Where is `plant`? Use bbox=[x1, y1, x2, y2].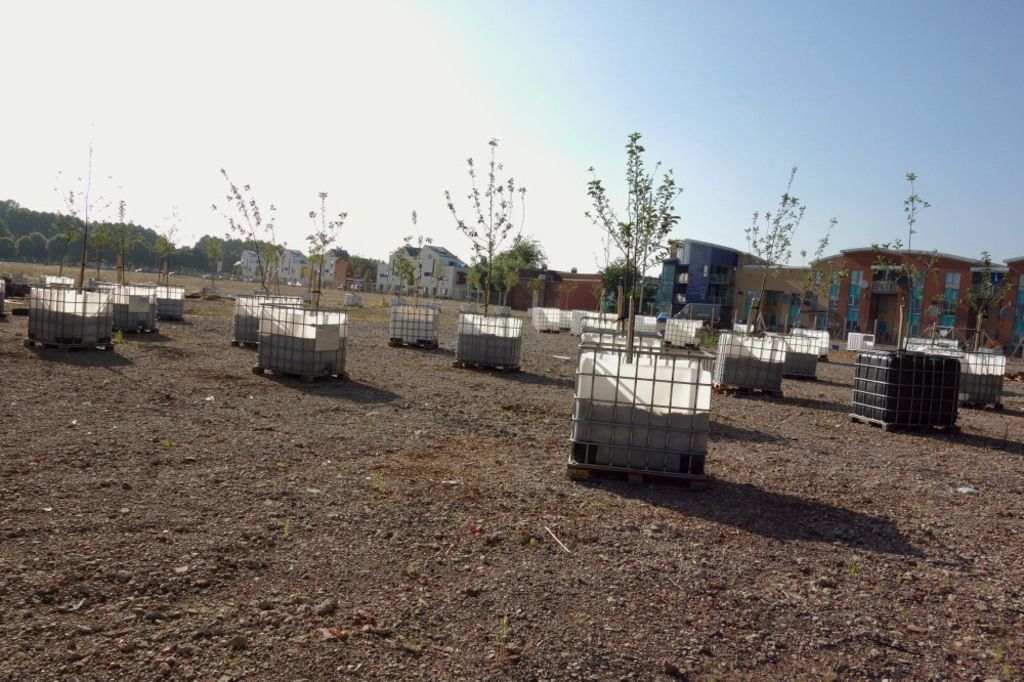
bbox=[585, 131, 683, 357].
